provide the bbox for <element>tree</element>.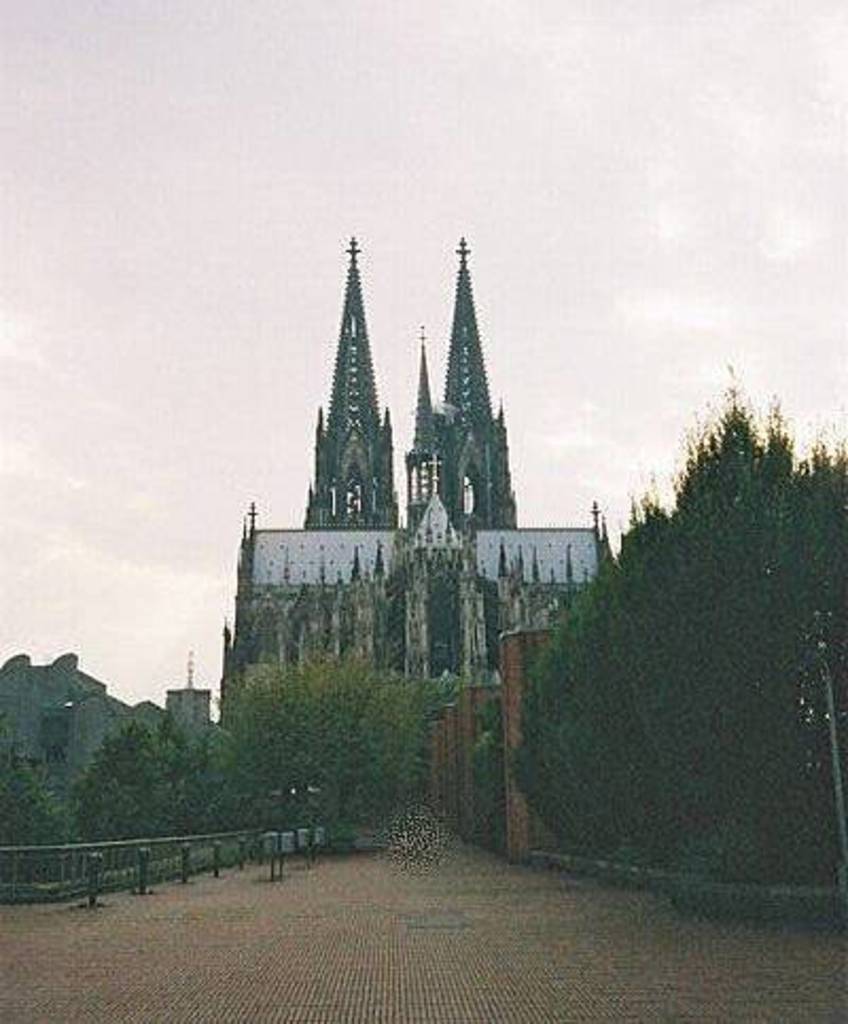
left=235, top=642, right=437, bottom=837.
